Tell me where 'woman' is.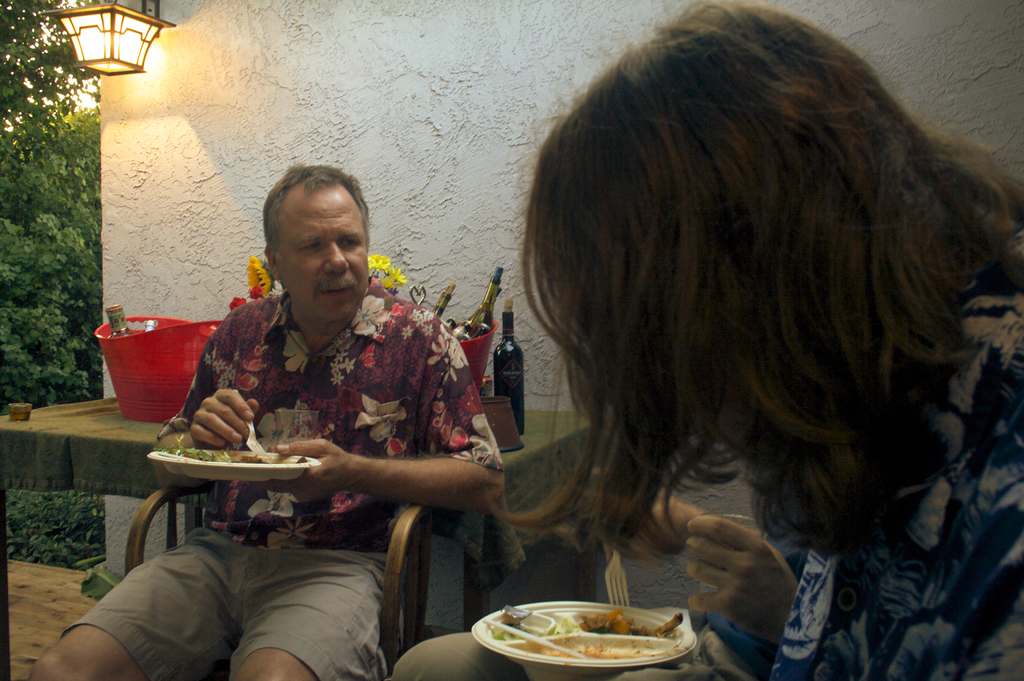
'woman' is at region(469, 0, 1023, 680).
